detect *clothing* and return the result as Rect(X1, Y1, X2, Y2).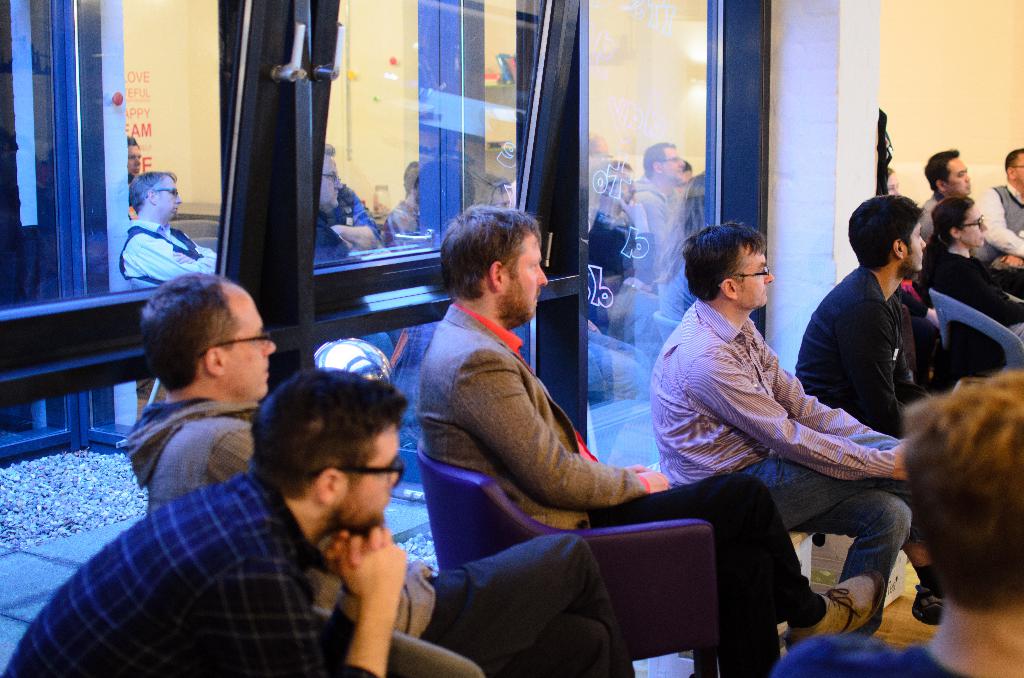
Rect(772, 634, 976, 677).
